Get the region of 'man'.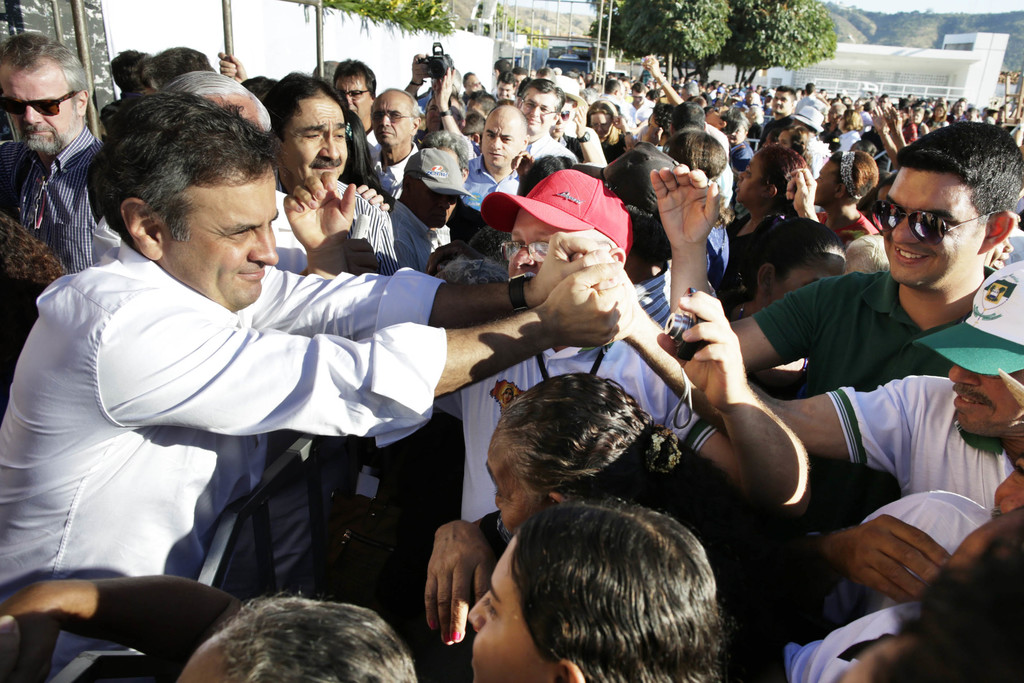
<box>0,31,125,304</box>.
